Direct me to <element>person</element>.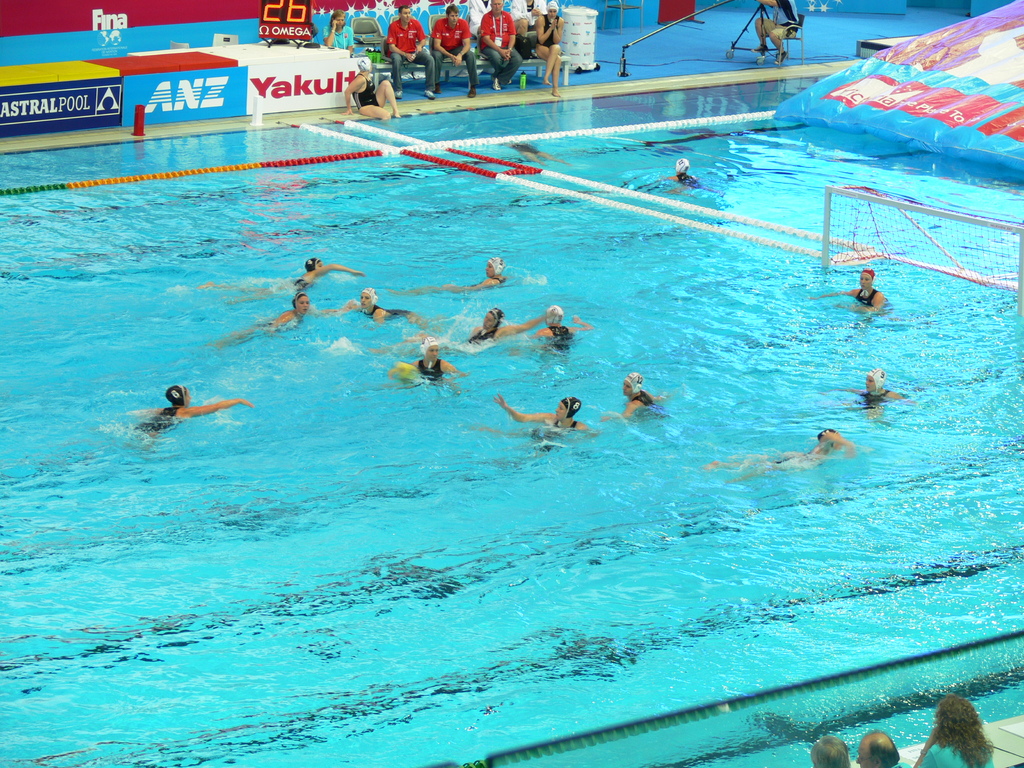
Direction: (431, 3, 477, 98).
